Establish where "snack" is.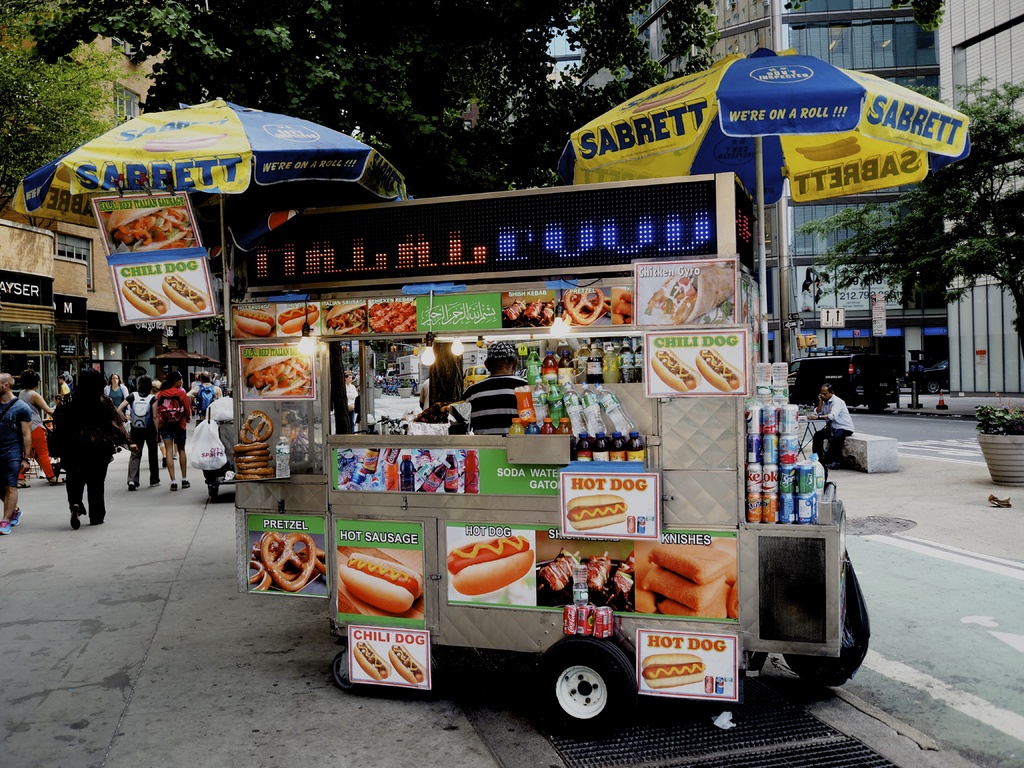
Established at 646:346:689:389.
